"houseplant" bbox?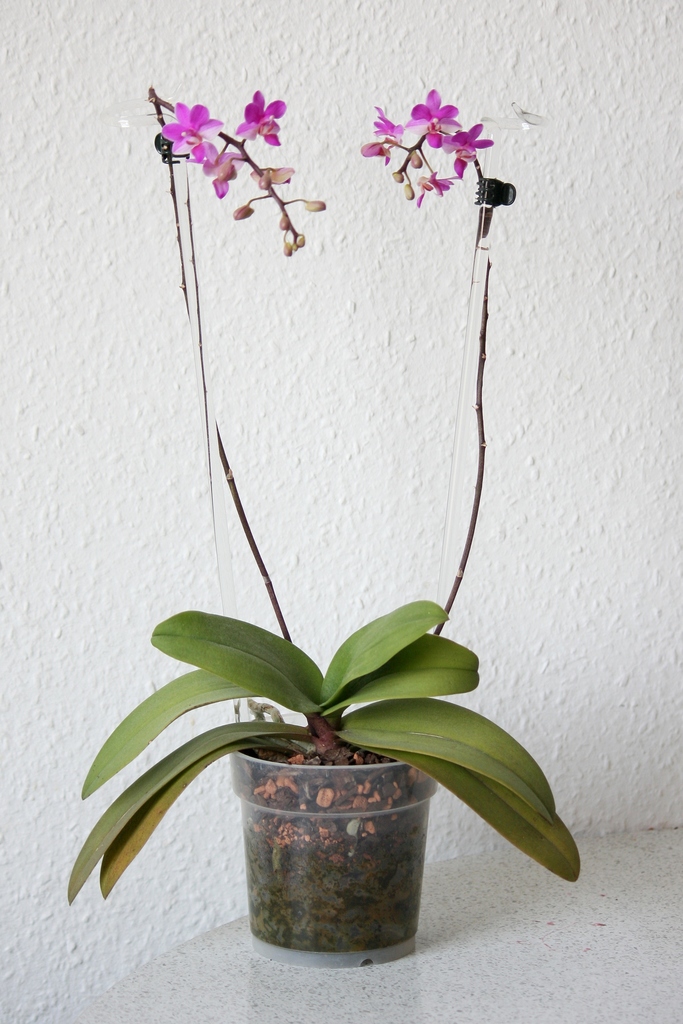
[59,70,583,948]
